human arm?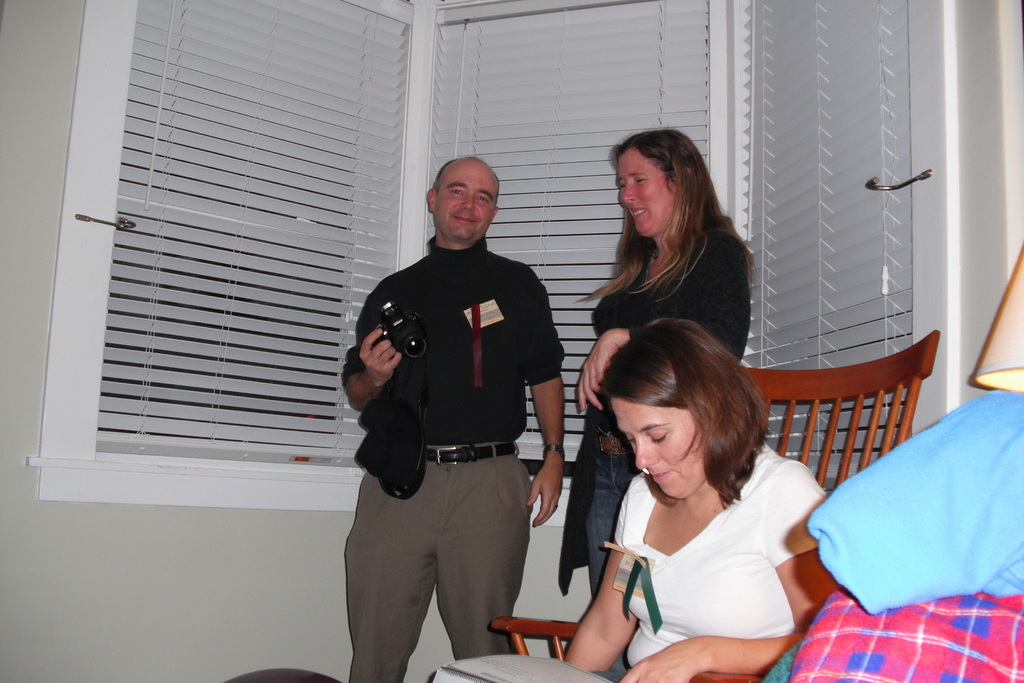
box(346, 279, 415, 414)
